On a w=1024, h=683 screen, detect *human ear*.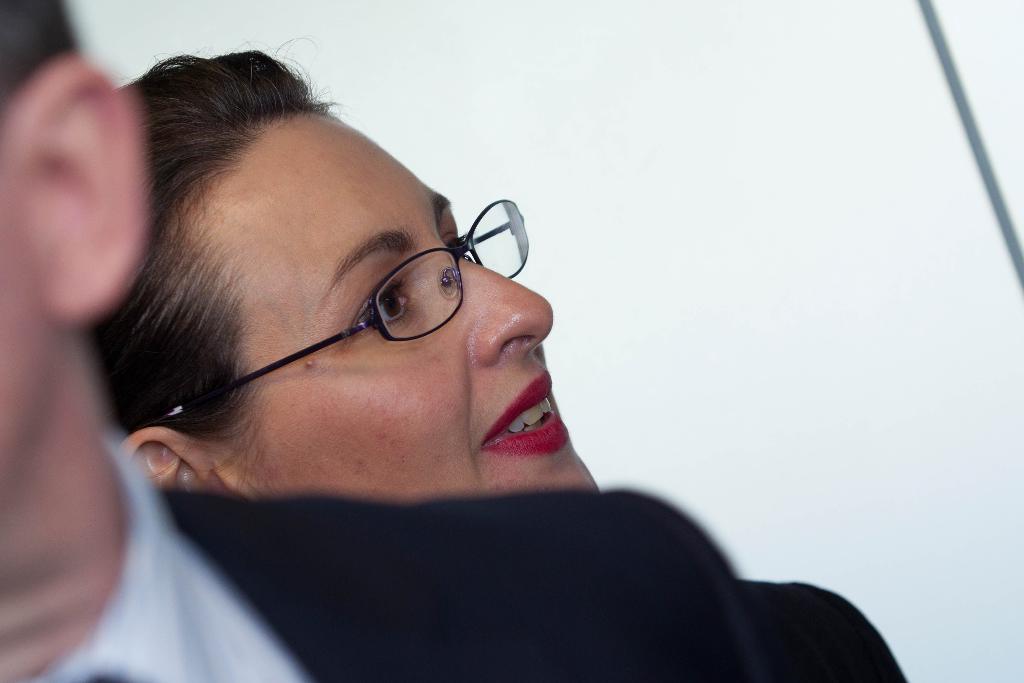
select_region(118, 427, 266, 504).
